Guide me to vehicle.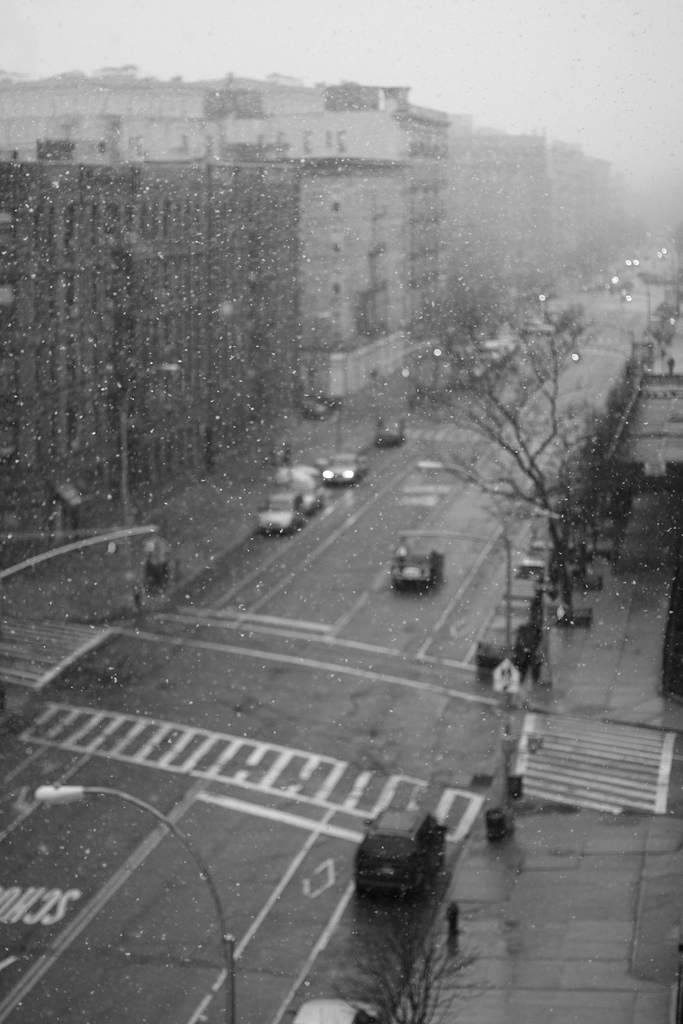
Guidance: (x1=477, y1=335, x2=518, y2=363).
